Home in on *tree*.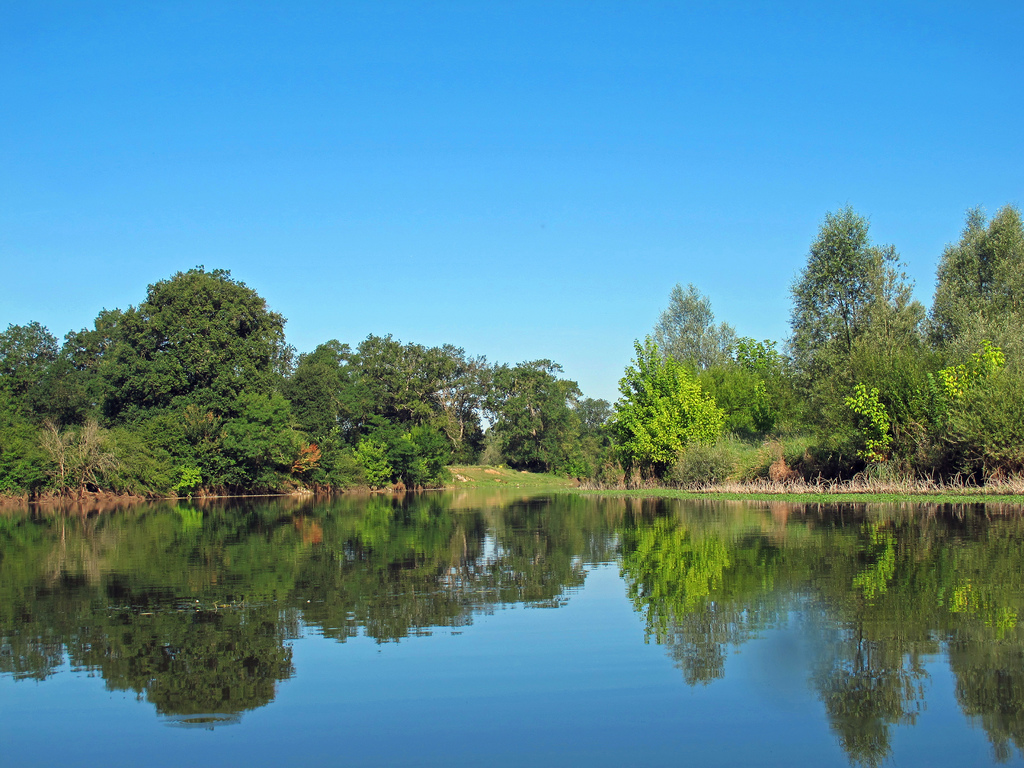
Homed in at x1=627 y1=291 x2=735 y2=415.
